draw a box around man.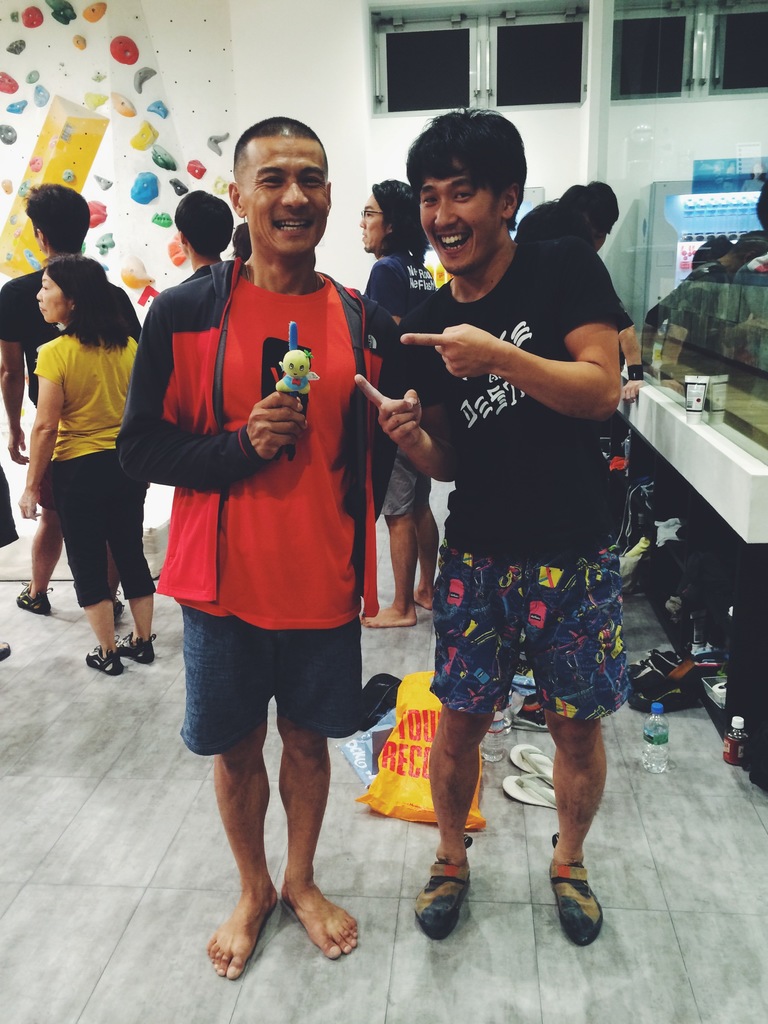
[349, 105, 627, 950].
